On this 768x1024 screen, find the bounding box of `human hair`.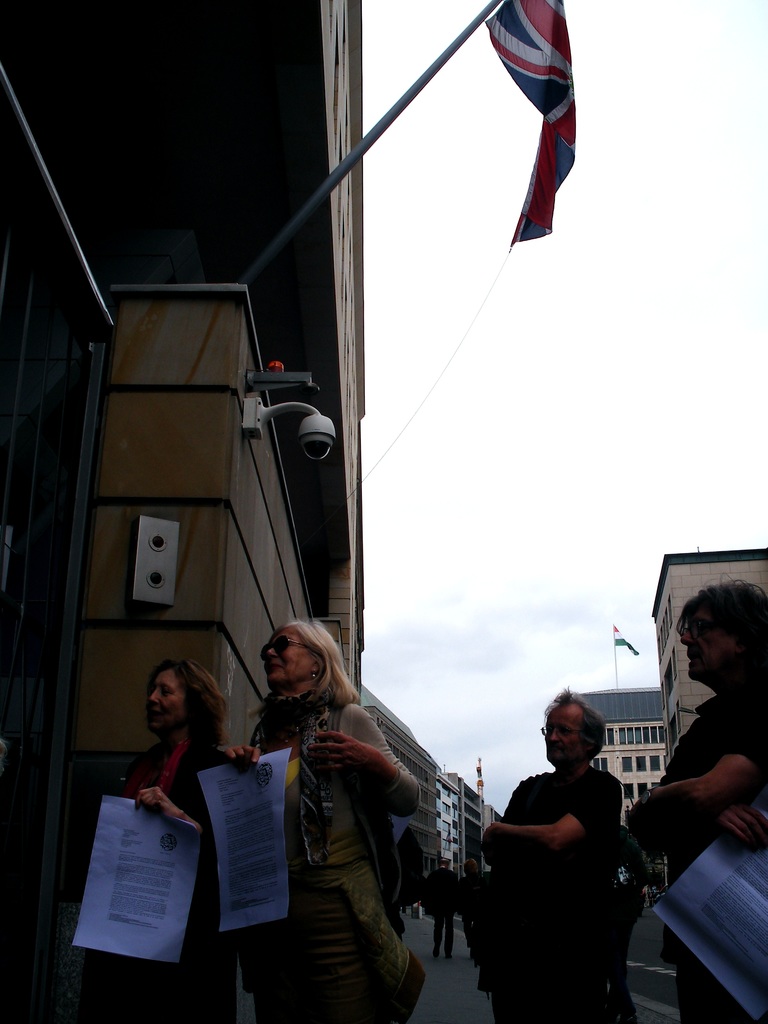
Bounding box: l=676, t=576, r=767, b=673.
